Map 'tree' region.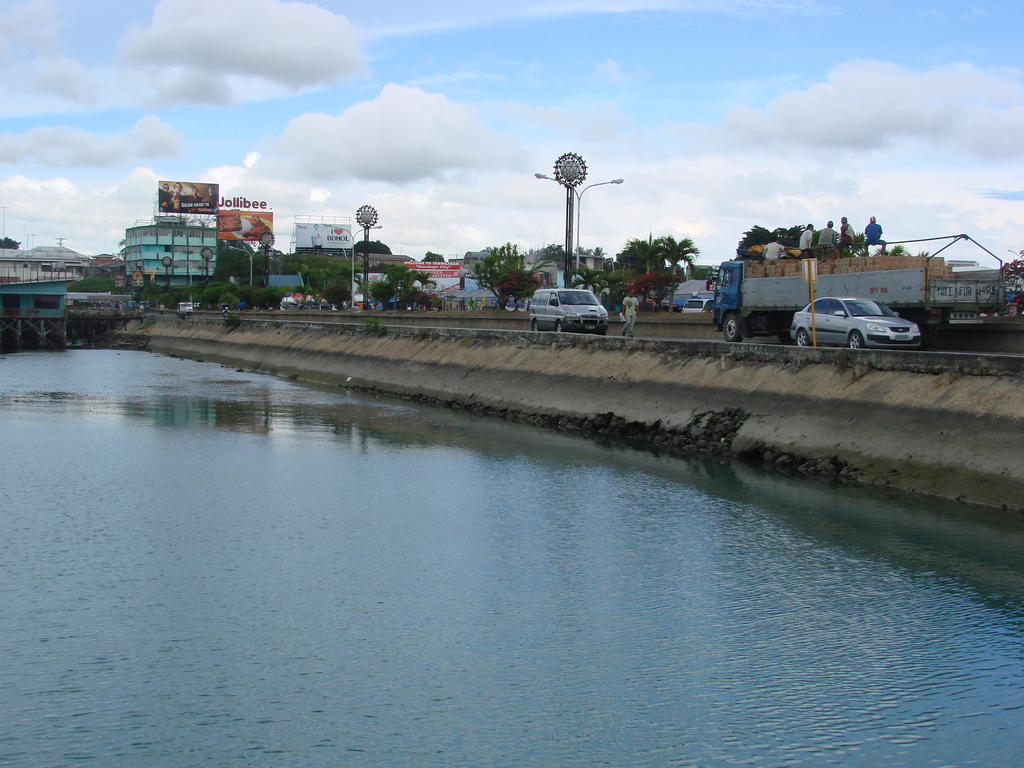
Mapped to box(730, 219, 829, 257).
